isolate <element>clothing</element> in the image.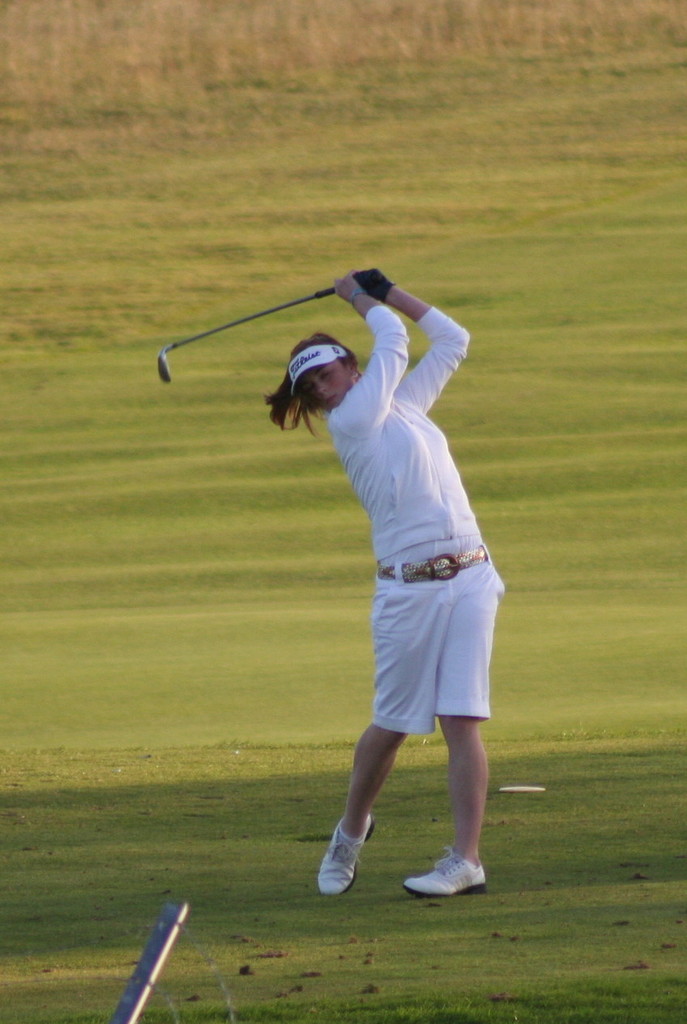
Isolated region: <region>284, 280, 503, 764</region>.
